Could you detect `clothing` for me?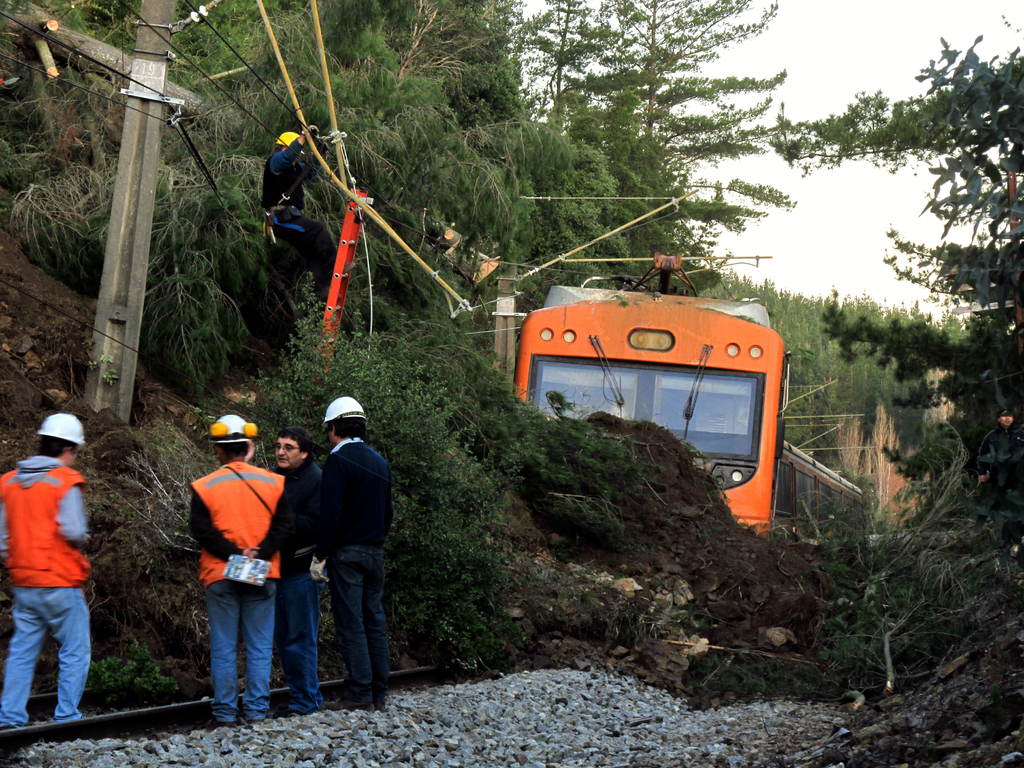
Detection result: 277,132,335,286.
